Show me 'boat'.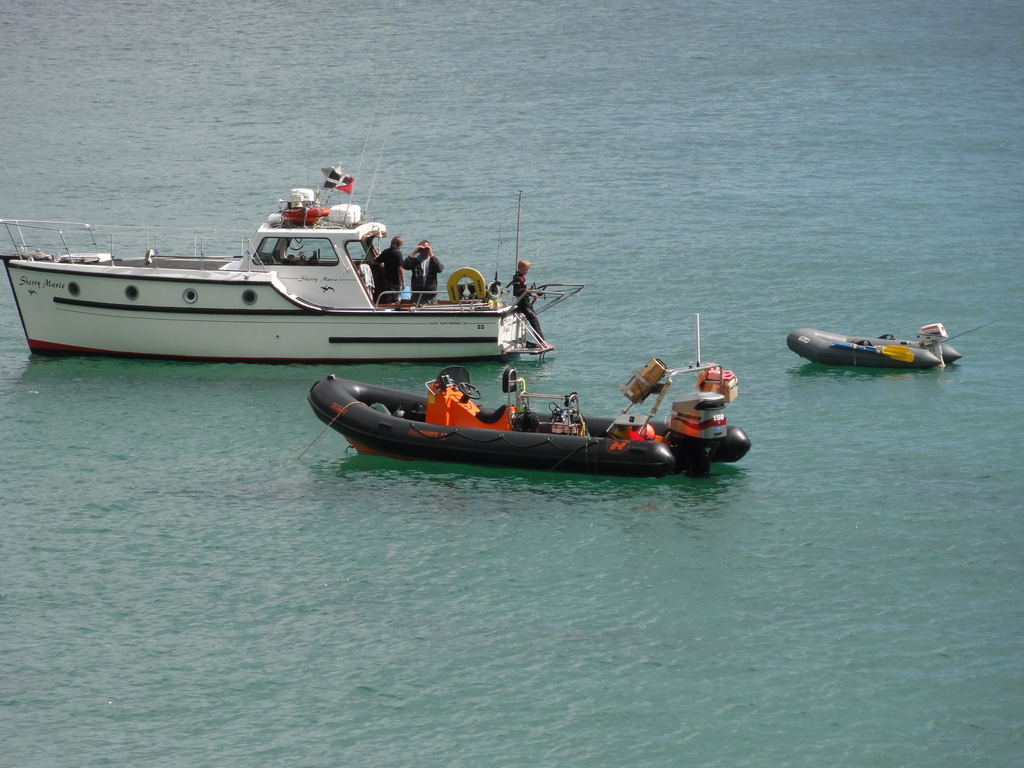
'boat' is here: (308, 375, 753, 481).
